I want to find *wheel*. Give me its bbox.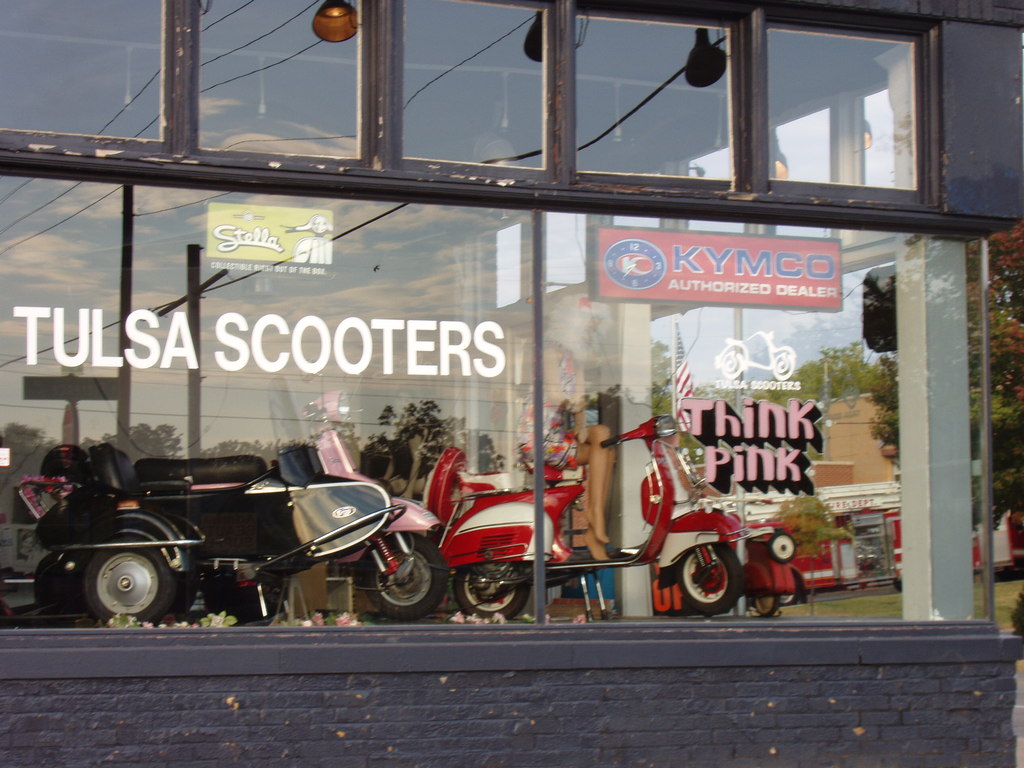
(664,557,756,621).
